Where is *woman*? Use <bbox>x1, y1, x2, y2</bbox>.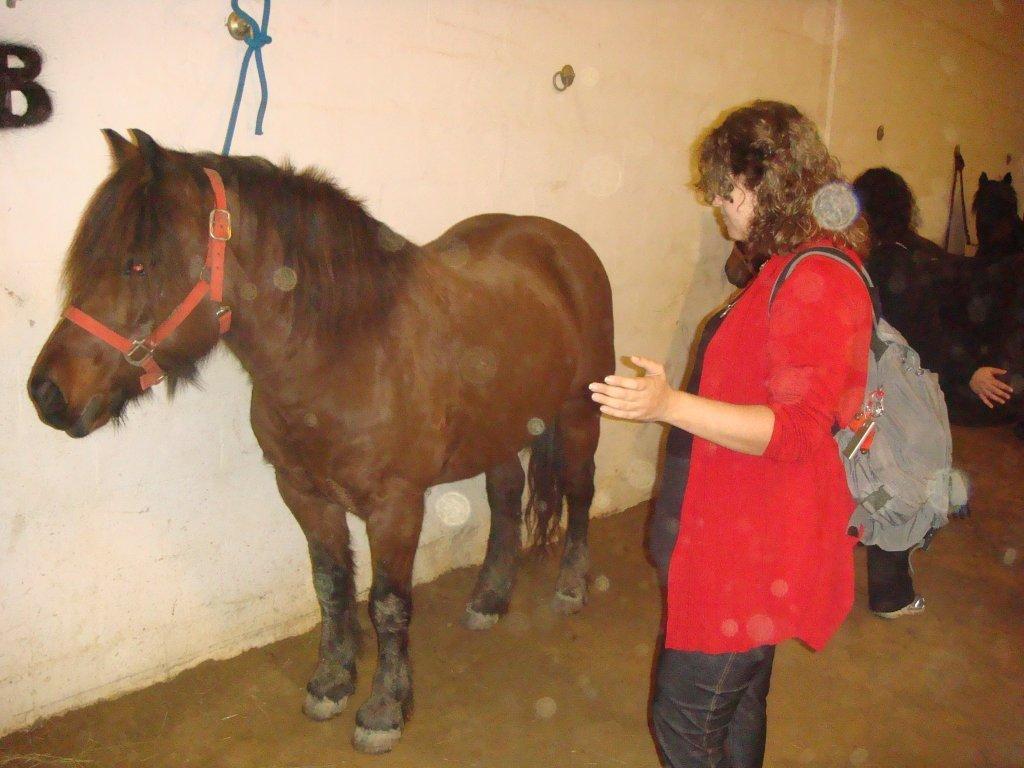
<bbox>851, 164, 941, 625</bbox>.
